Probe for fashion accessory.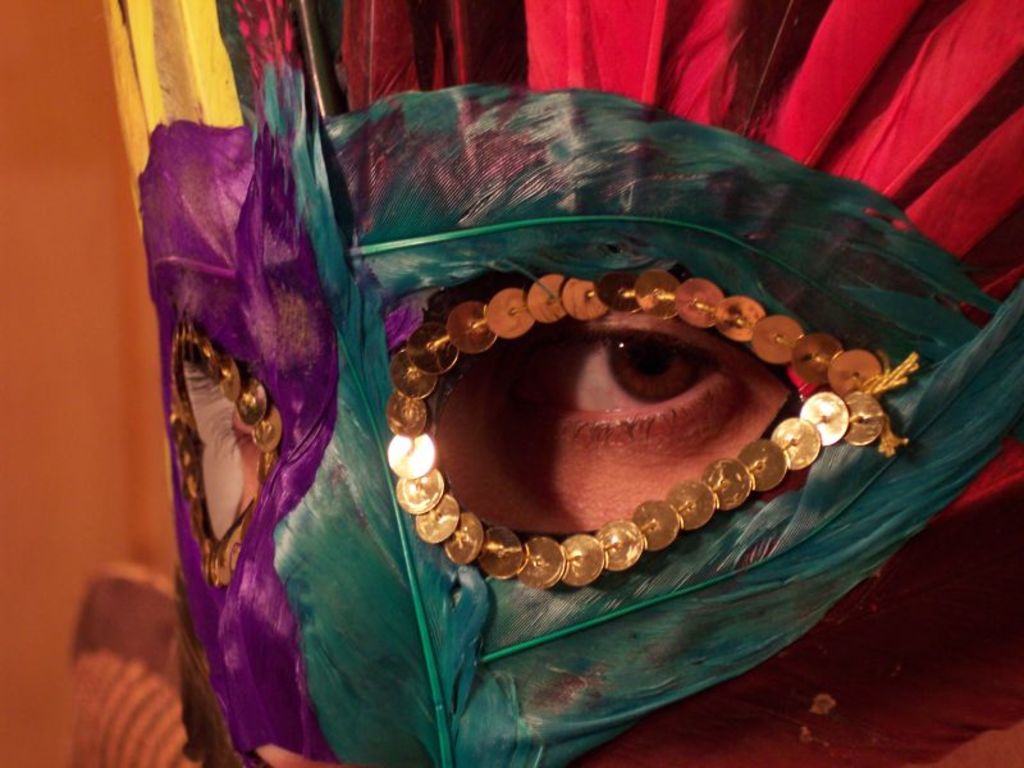
Probe result: (x1=100, y1=0, x2=1023, y2=767).
